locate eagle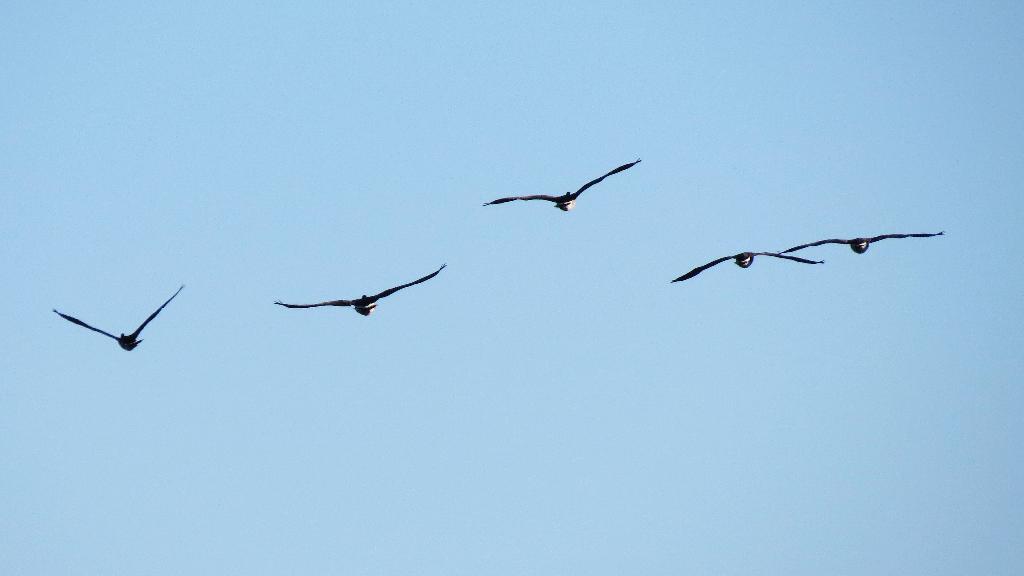
bbox=(673, 247, 825, 291)
